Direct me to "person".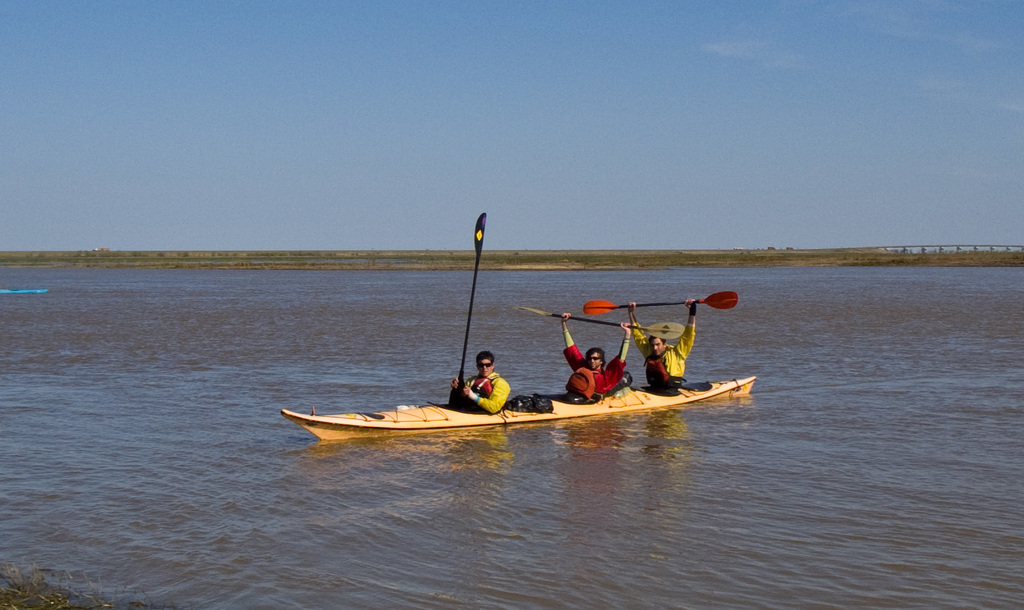
Direction: <region>565, 310, 630, 401</region>.
